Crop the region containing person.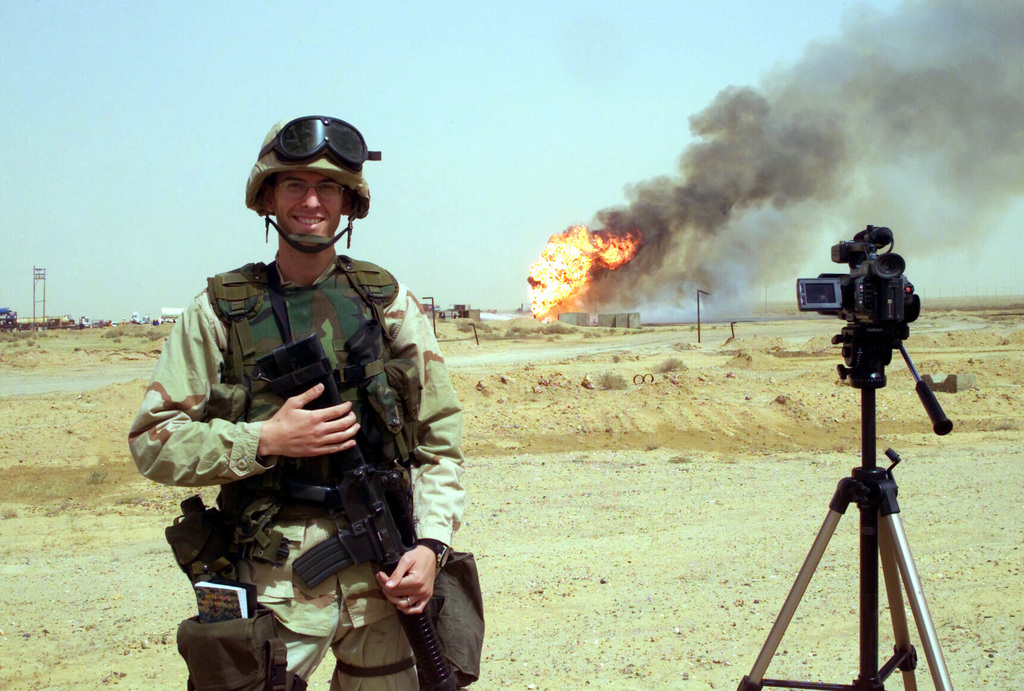
Crop region: l=160, t=138, r=453, b=690.
